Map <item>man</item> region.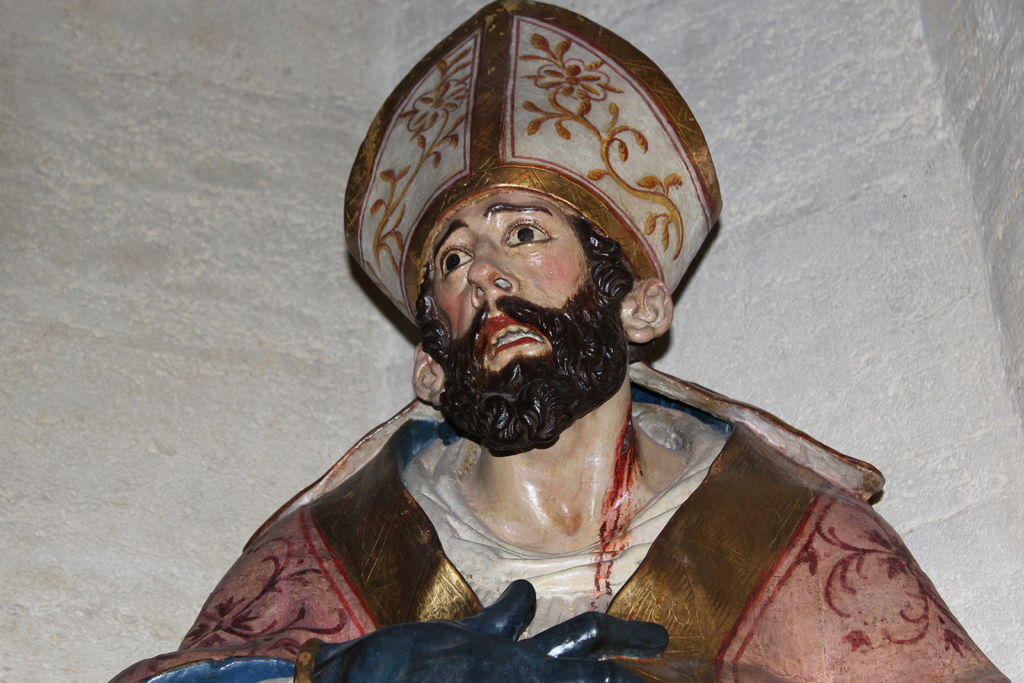
Mapped to locate(107, 0, 1012, 682).
